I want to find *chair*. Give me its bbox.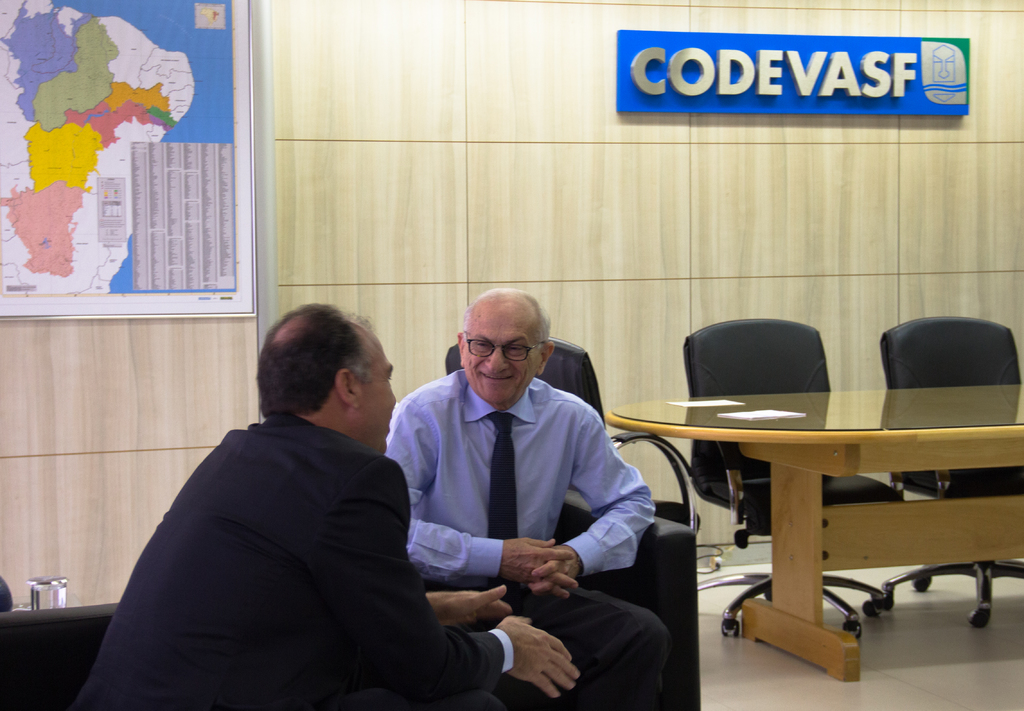
(684,317,902,633).
